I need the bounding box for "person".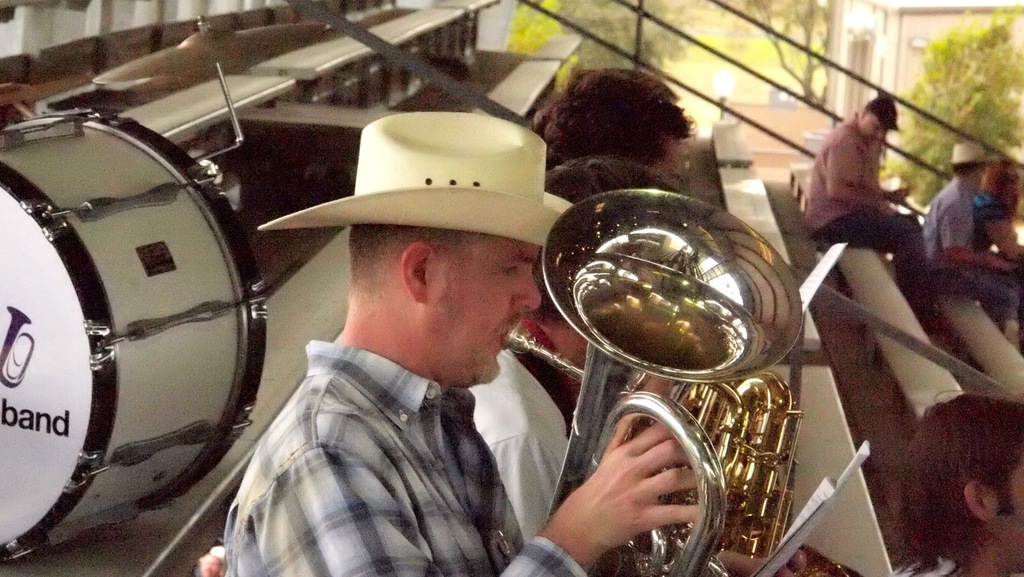
Here it is: box=[962, 151, 1023, 272].
